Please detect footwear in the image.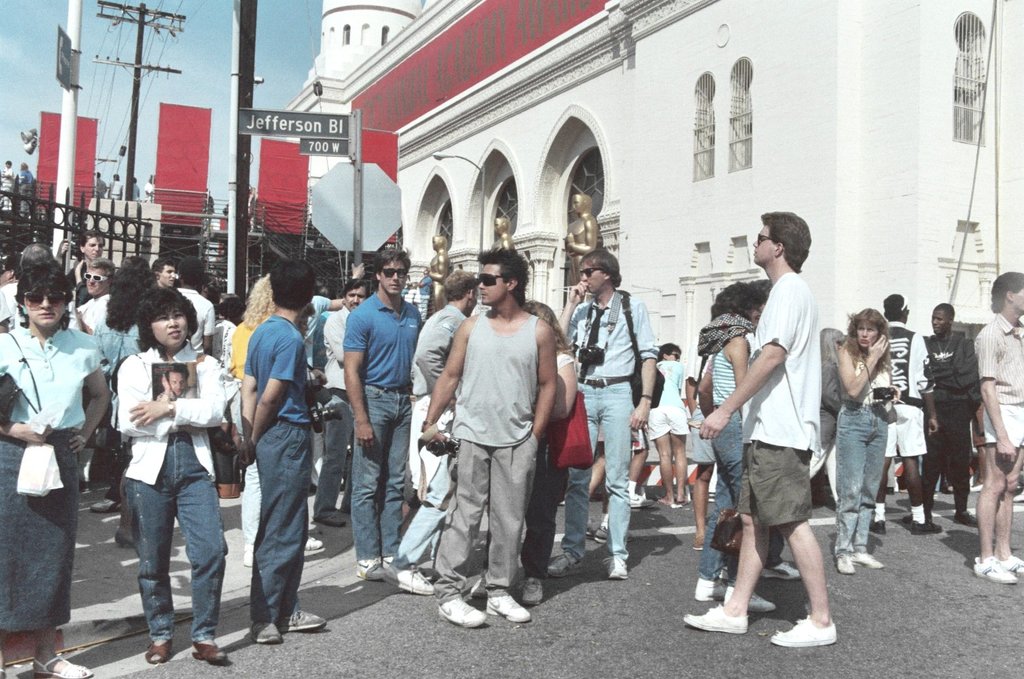
box(251, 620, 281, 642).
